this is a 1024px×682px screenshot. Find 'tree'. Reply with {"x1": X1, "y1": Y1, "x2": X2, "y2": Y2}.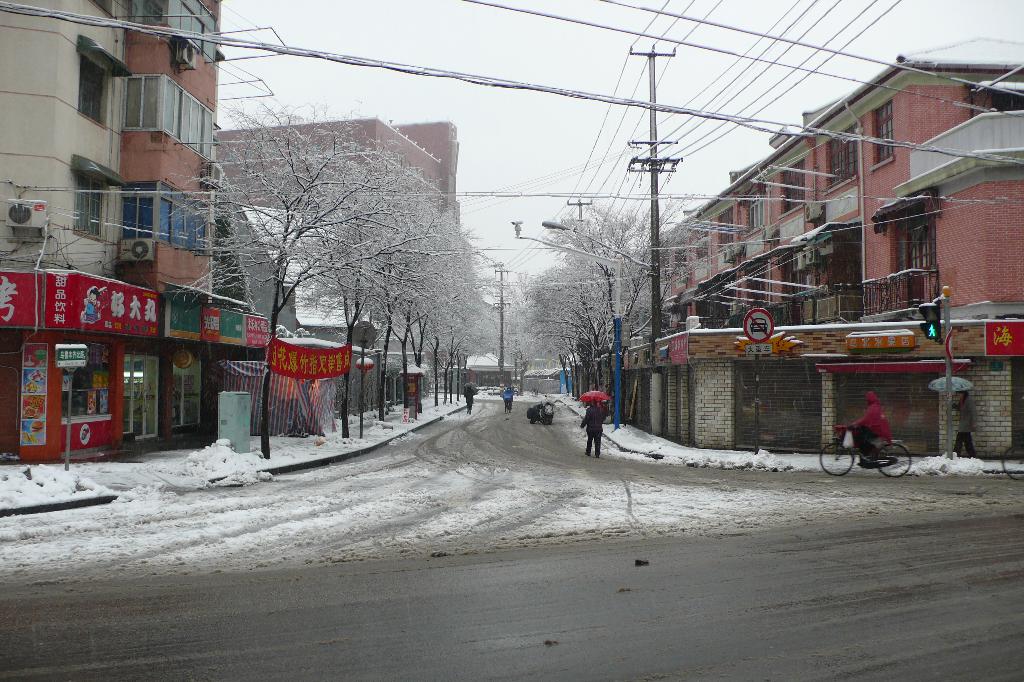
{"x1": 545, "y1": 207, "x2": 657, "y2": 382}.
